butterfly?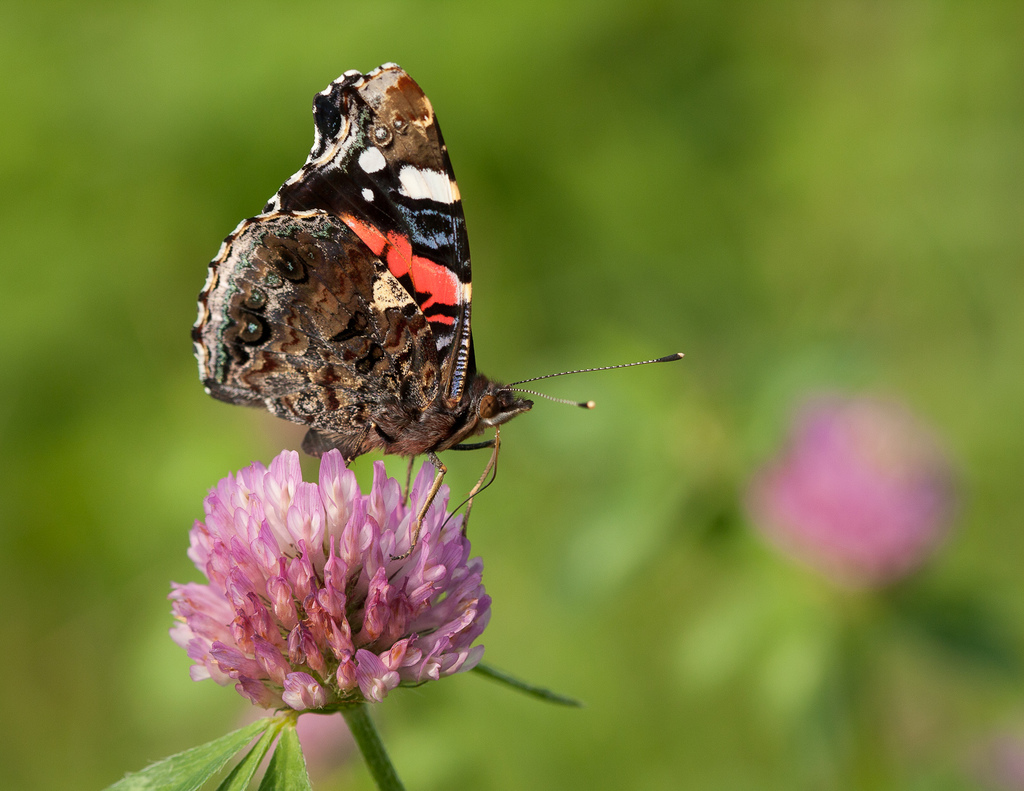
box(199, 53, 712, 528)
